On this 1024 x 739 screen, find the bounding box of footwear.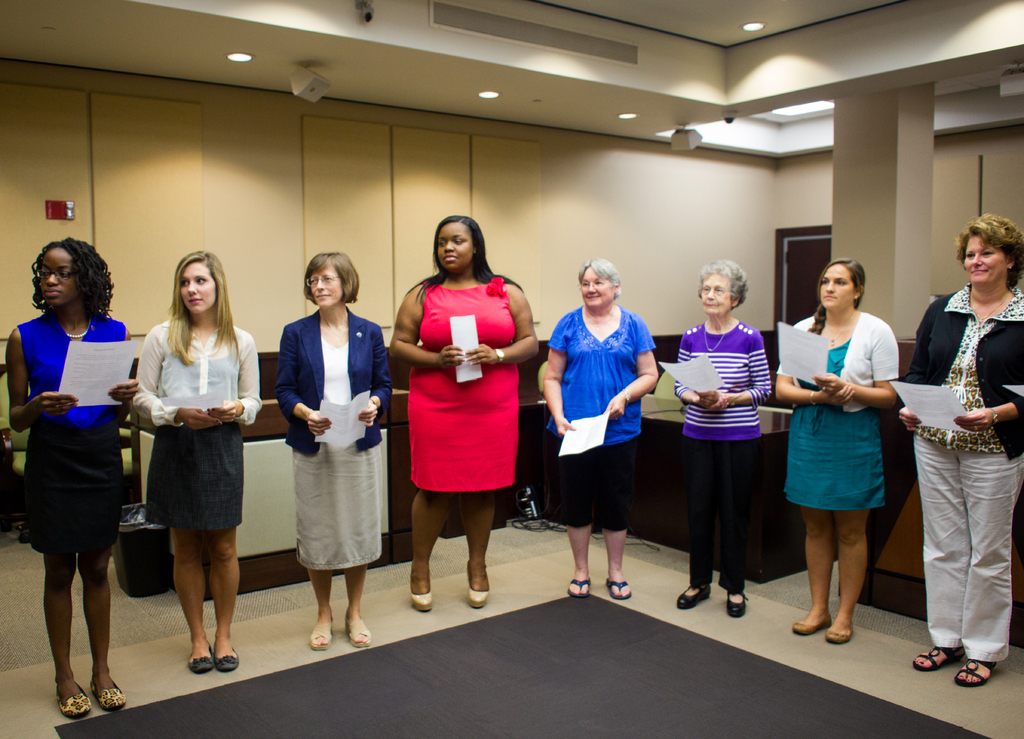
Bounding box: box=[216, 640, 239, 673].
